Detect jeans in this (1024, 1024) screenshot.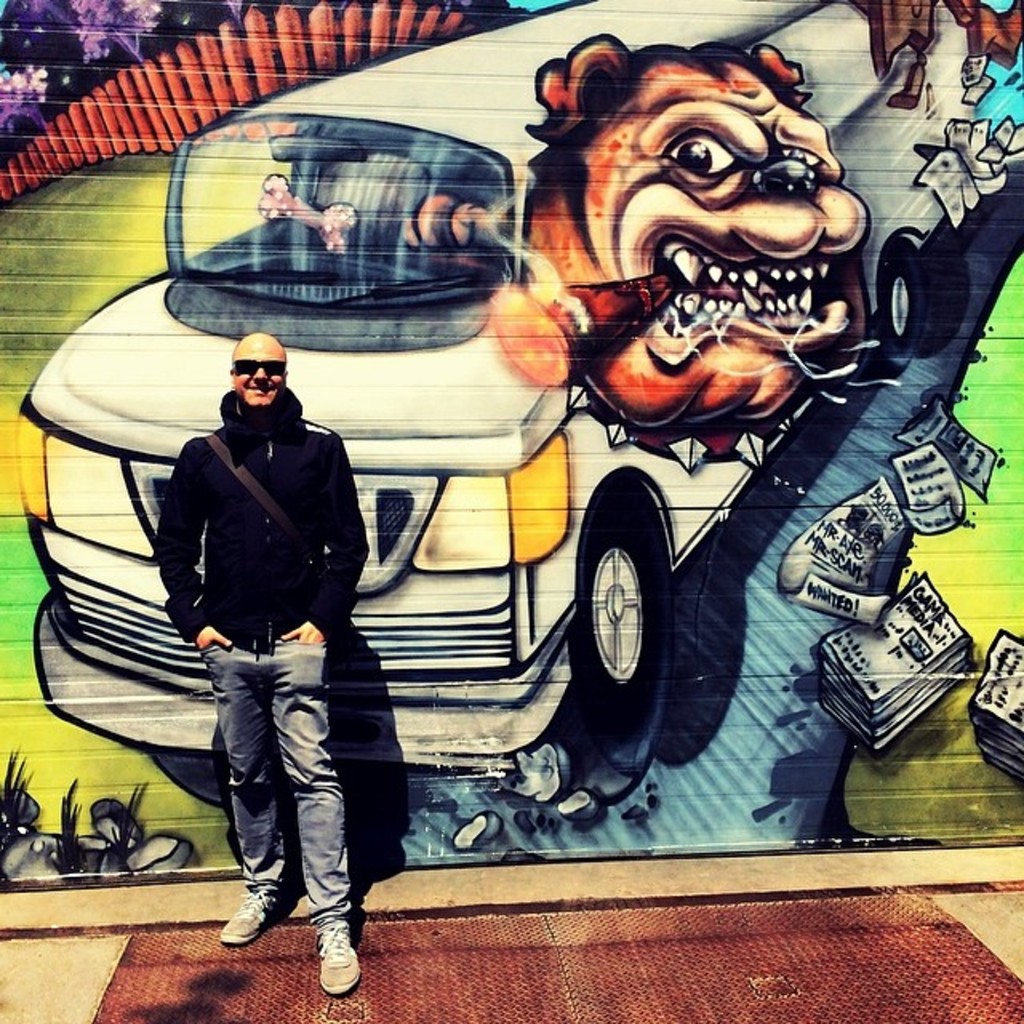
Detection: detection(205, 661, 370, 986).
